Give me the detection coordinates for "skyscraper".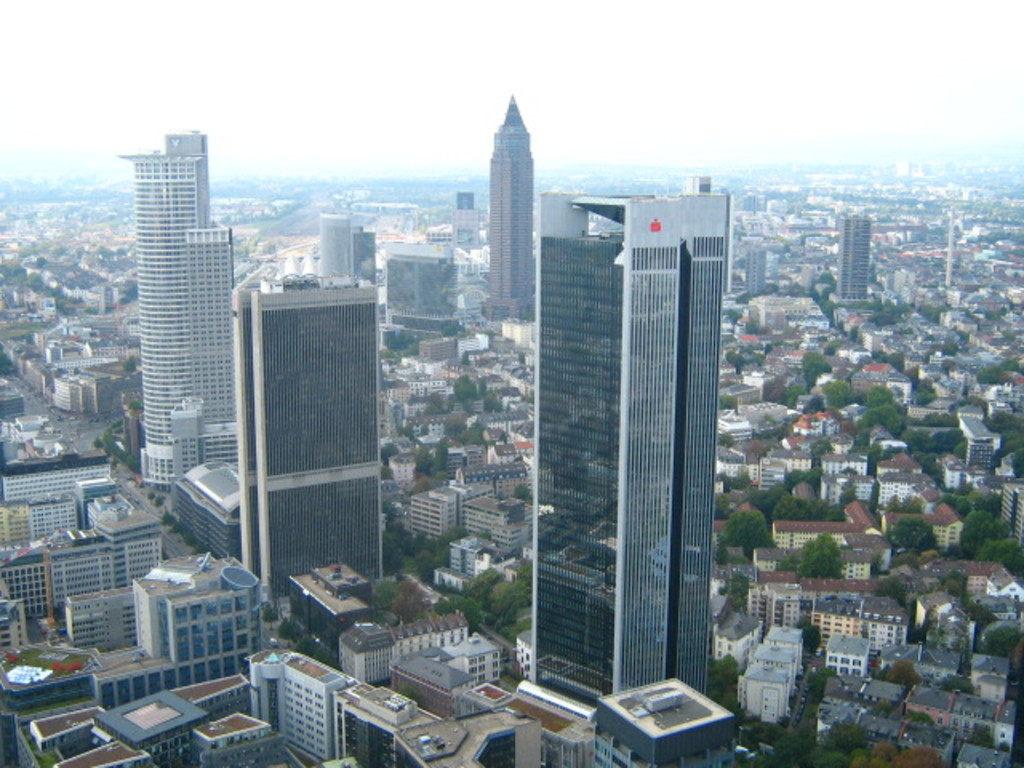
l=117, t=128, r=234, b=504.
